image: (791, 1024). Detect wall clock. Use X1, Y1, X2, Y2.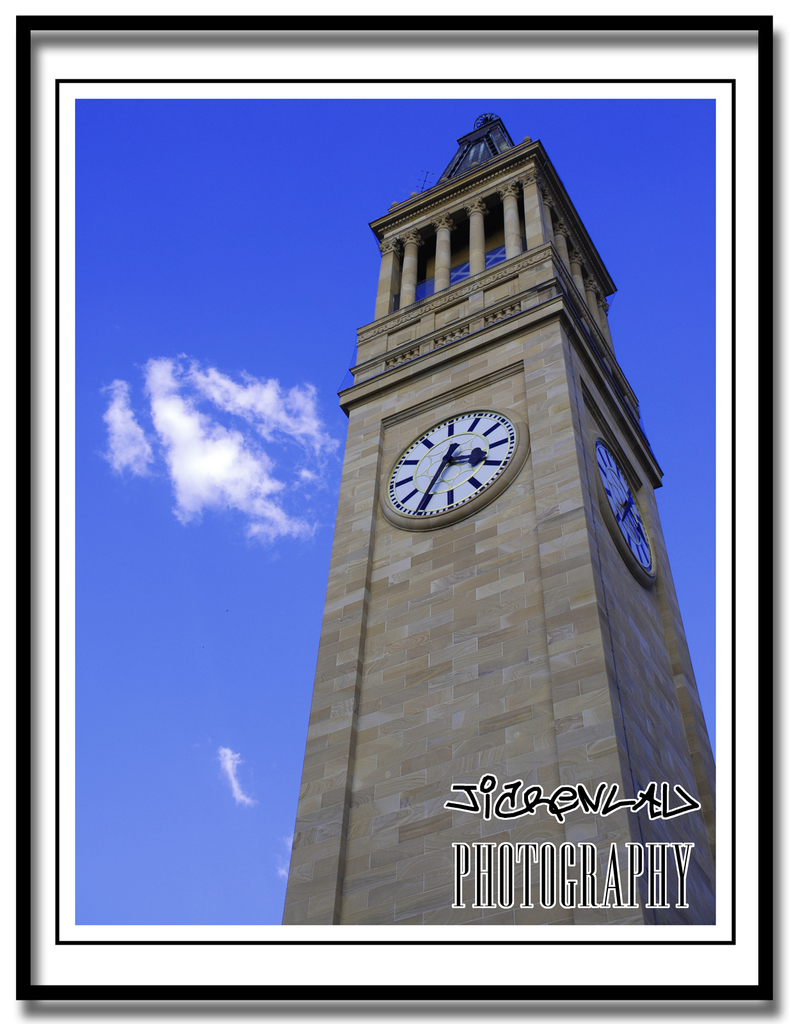
587, 442, 657, 581.
